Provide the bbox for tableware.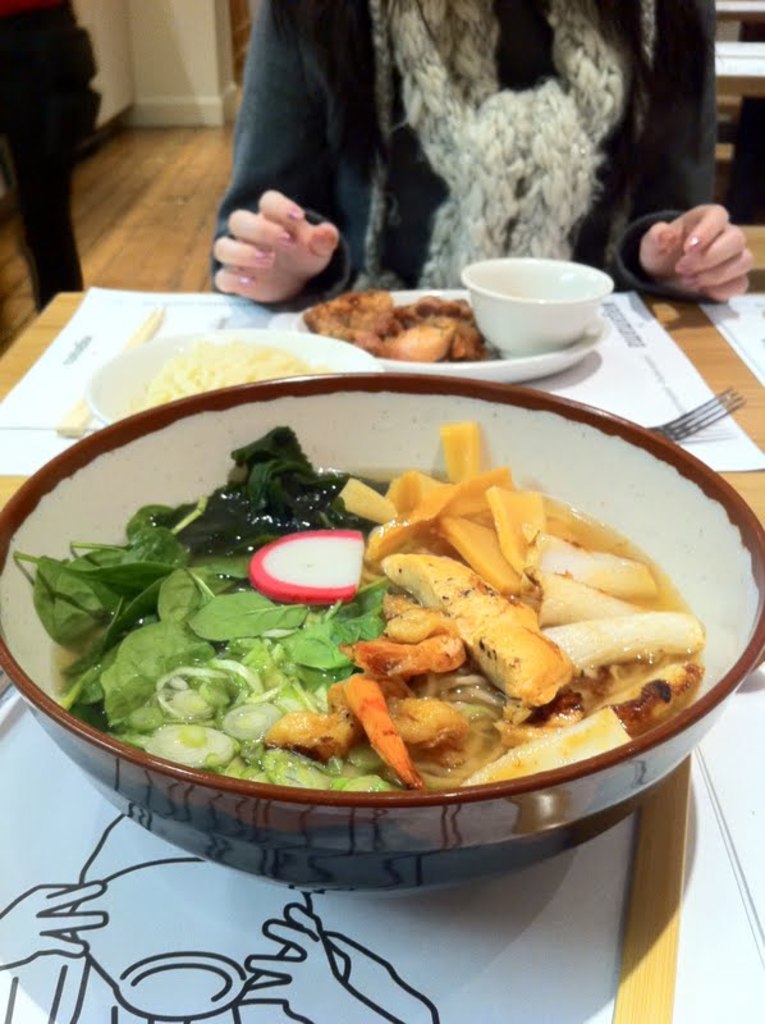
locate(83, 317, 375, 425).
